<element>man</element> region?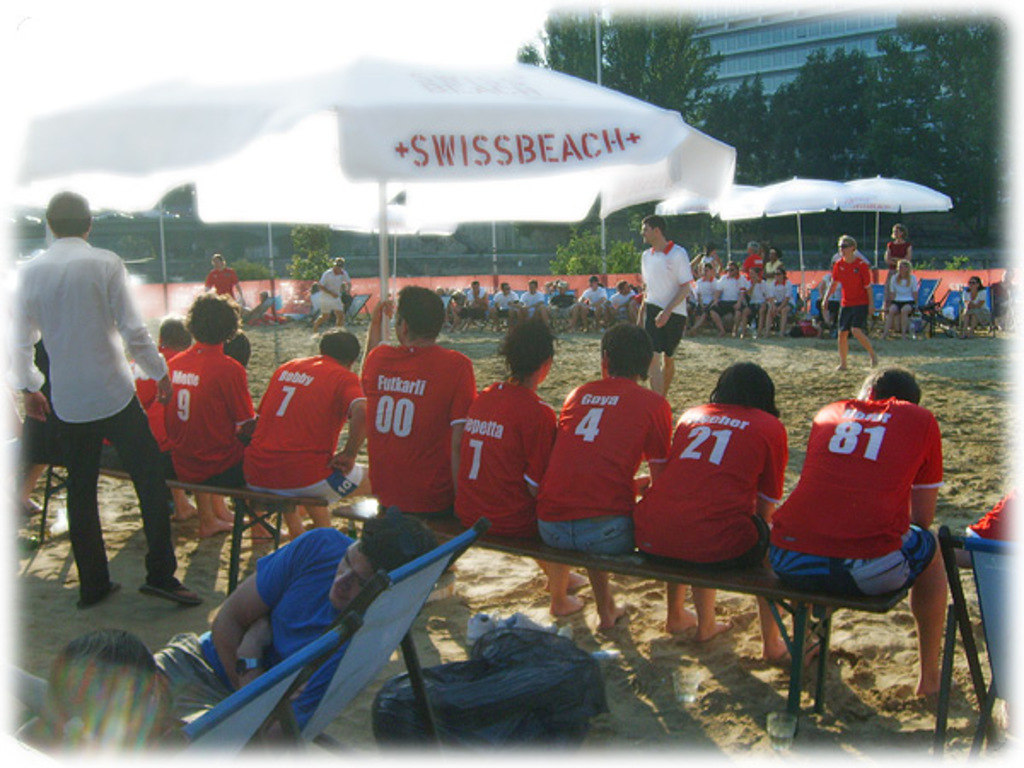
{"x1": 311, "y1": 258, "x2": 352, "y2": 331}
